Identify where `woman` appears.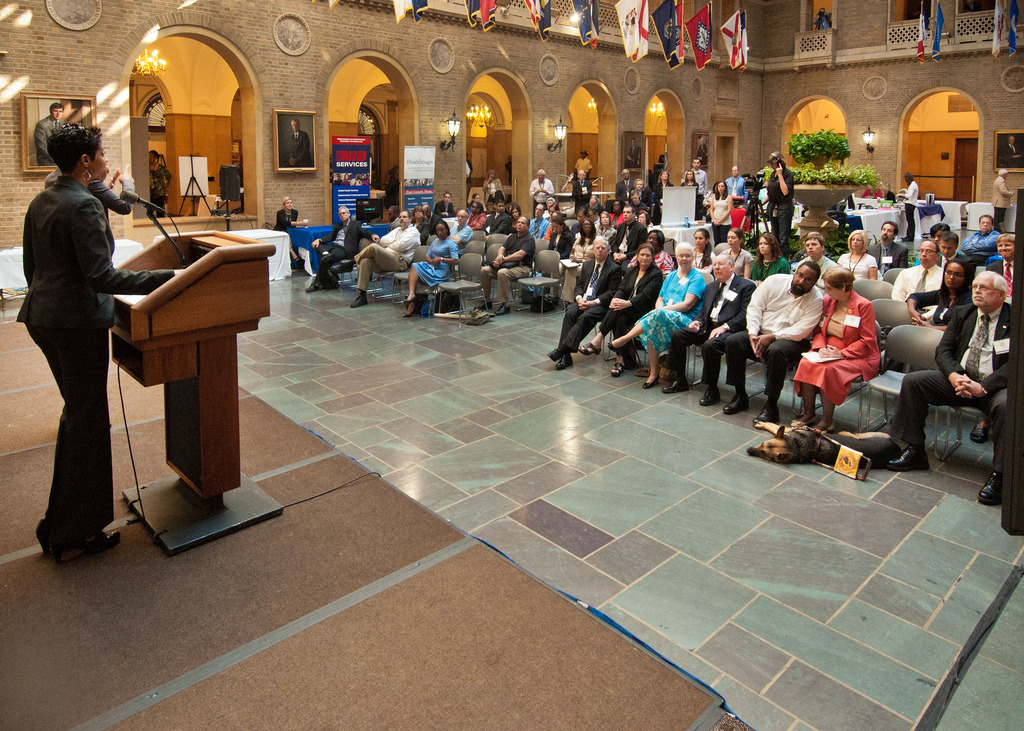
Appears at box(408, 205, 431, 246).
